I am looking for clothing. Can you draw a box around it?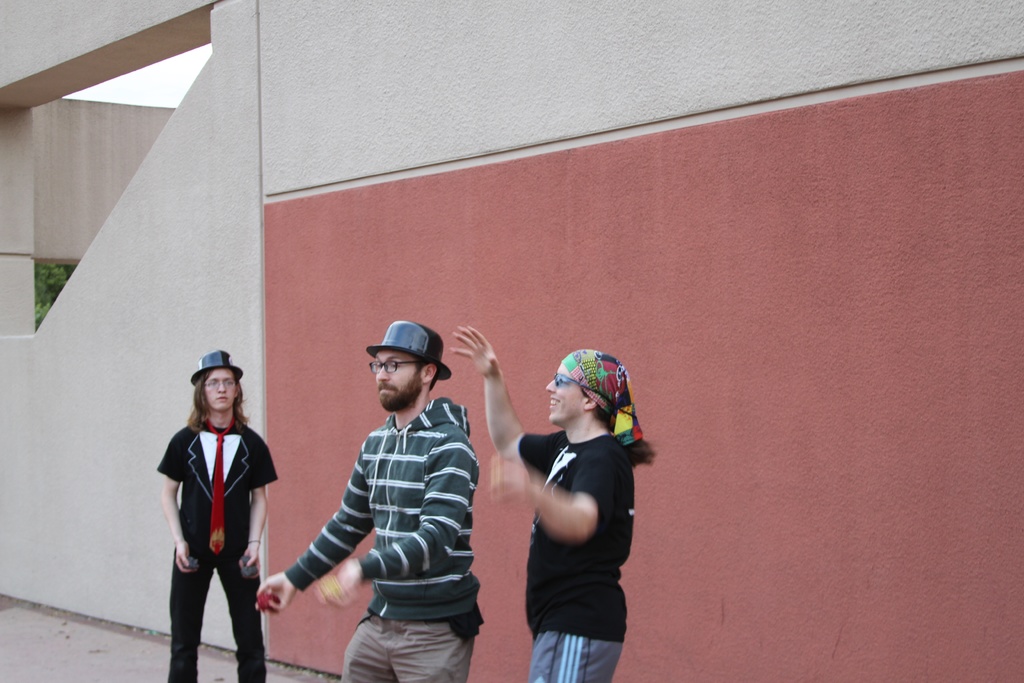
Sure, the bounding box is {"left": 517, "top": 419, "right": 636, "bottom": 682}.
